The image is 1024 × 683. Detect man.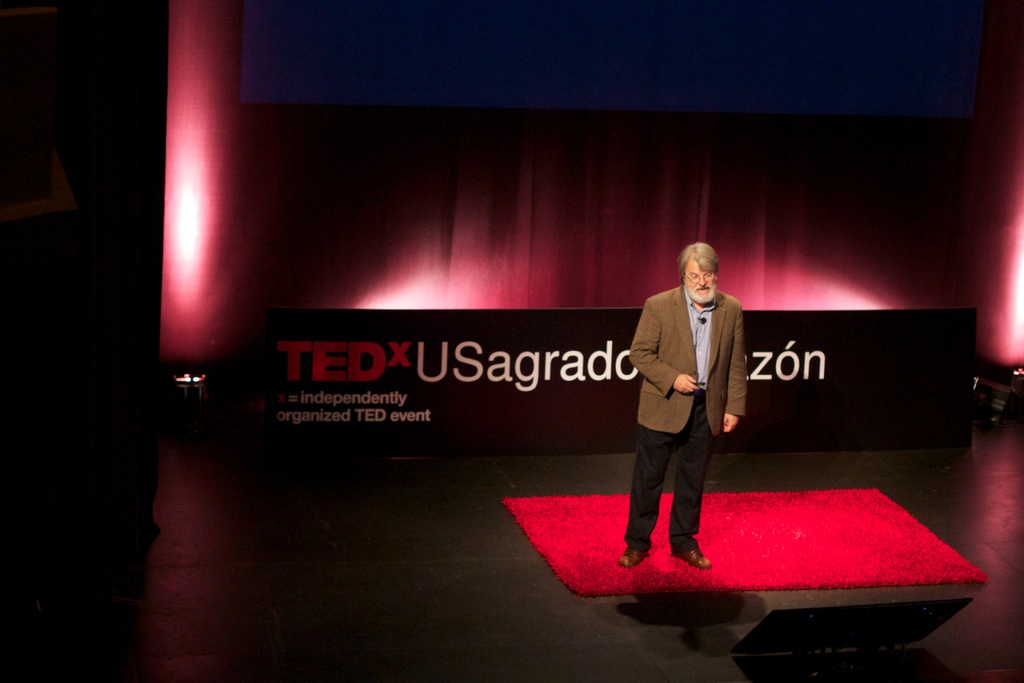
Detection: left=617, top=237, right=758, bottom=589.
